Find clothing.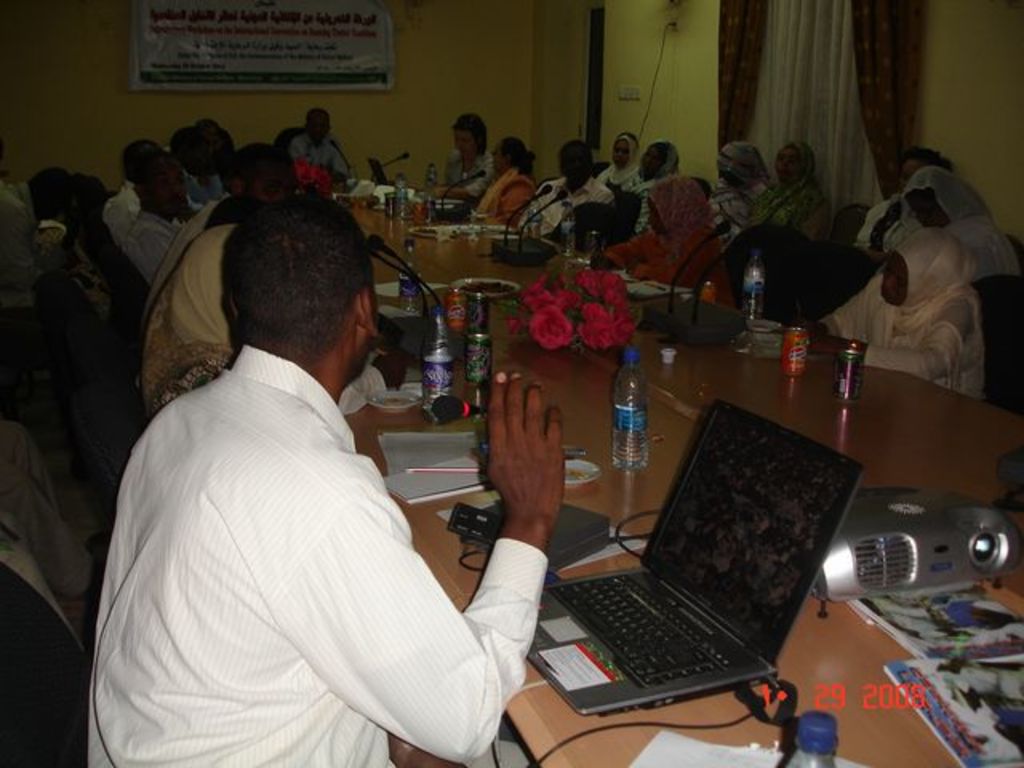
181,170,238,216.
